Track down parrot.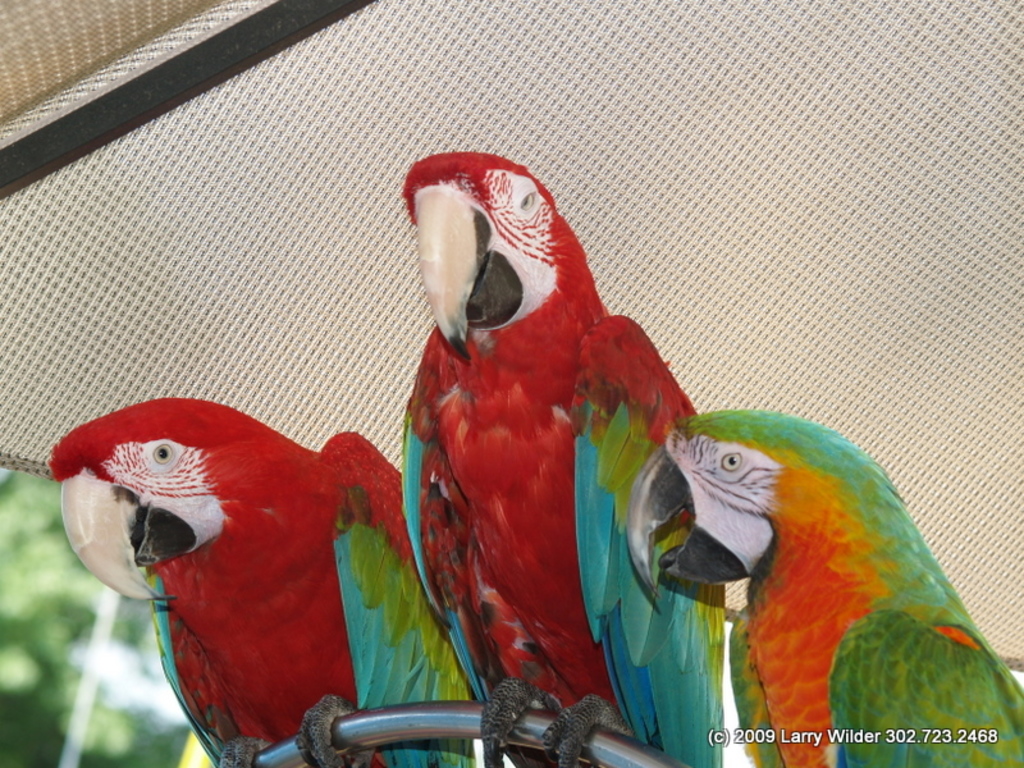
Tracked to <box>44,397,480,767</box>.
